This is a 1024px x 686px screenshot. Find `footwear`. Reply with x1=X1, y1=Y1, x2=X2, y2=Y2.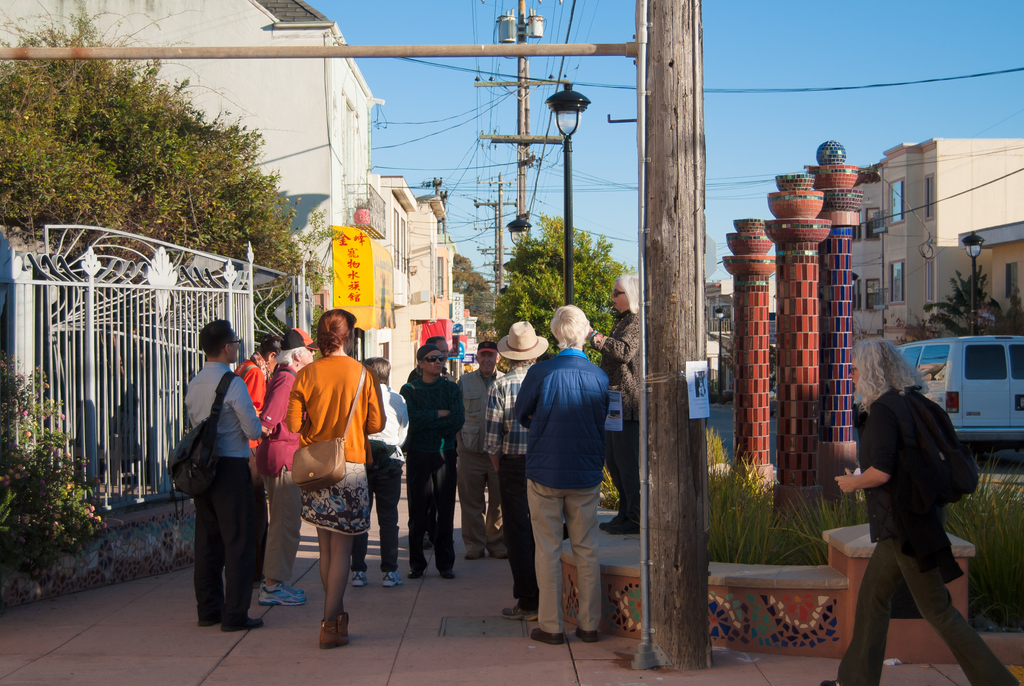
x1=491, y1=549, x2=512, y2=562.
